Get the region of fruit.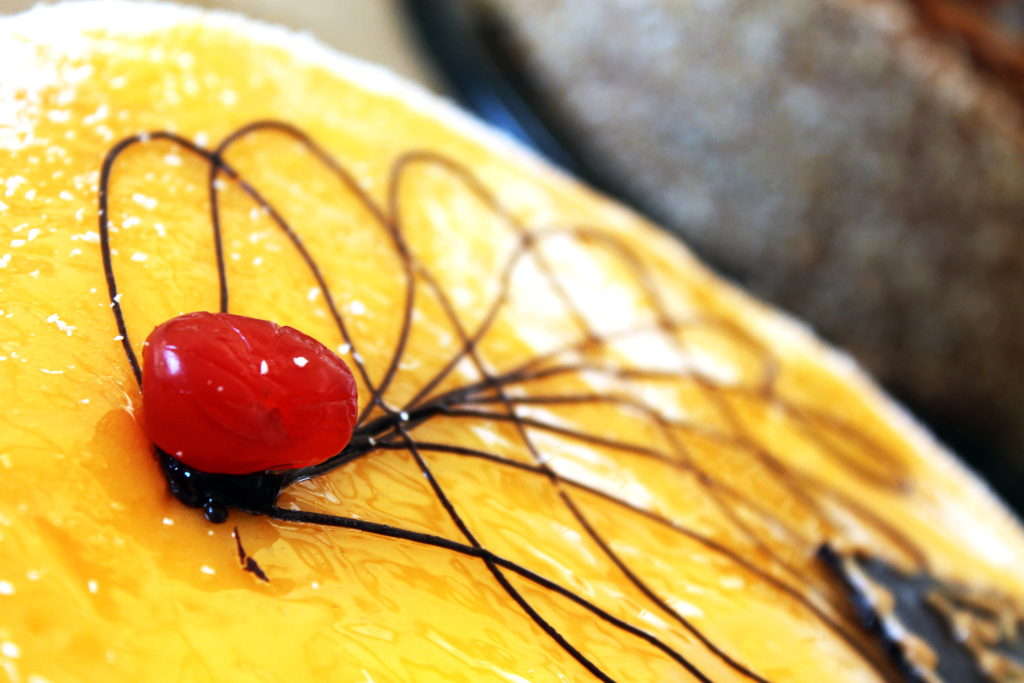
l=186, t=309, r=351, b=476.
